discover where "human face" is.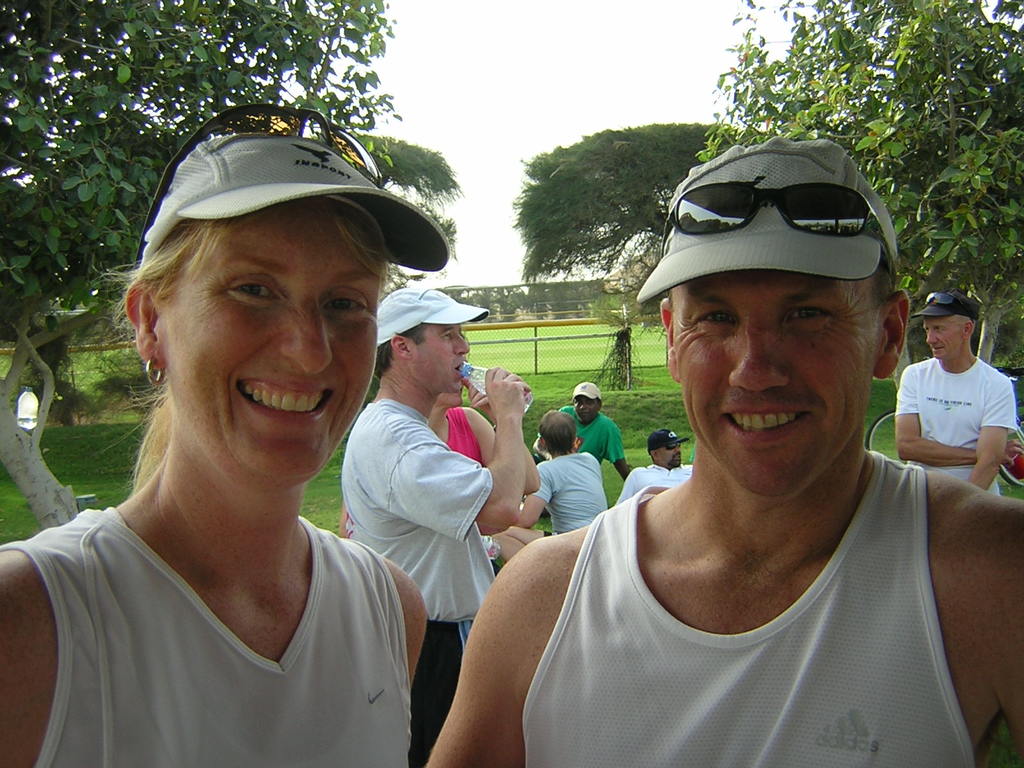
Discovered at x1=925 y1=316 x2=964 y2=362.
